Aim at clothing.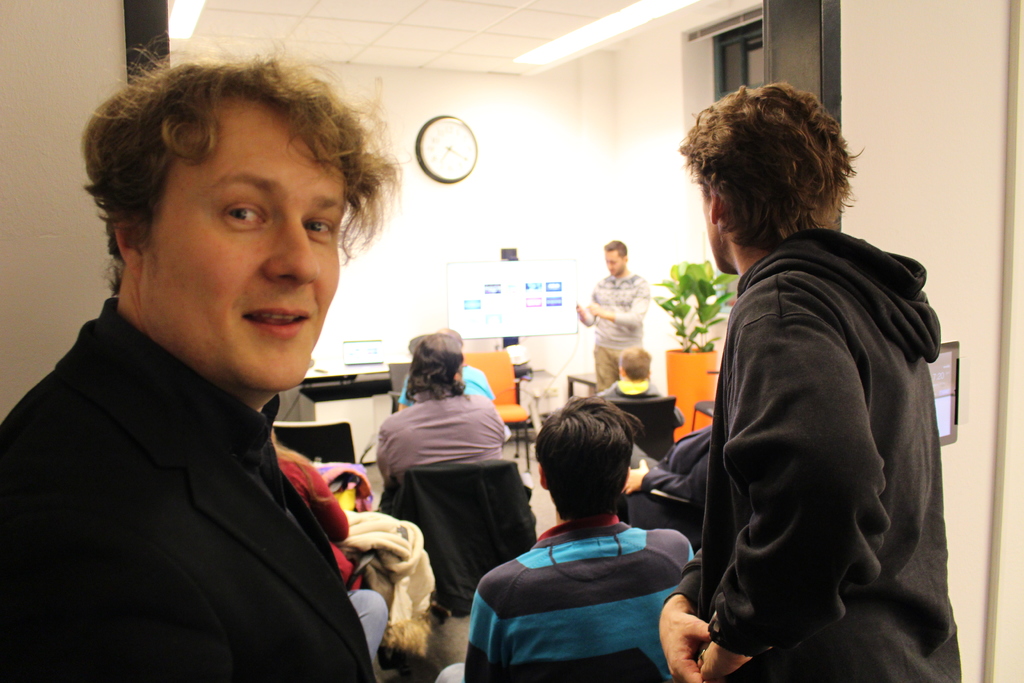
Aimed at (586,273,648,397).
